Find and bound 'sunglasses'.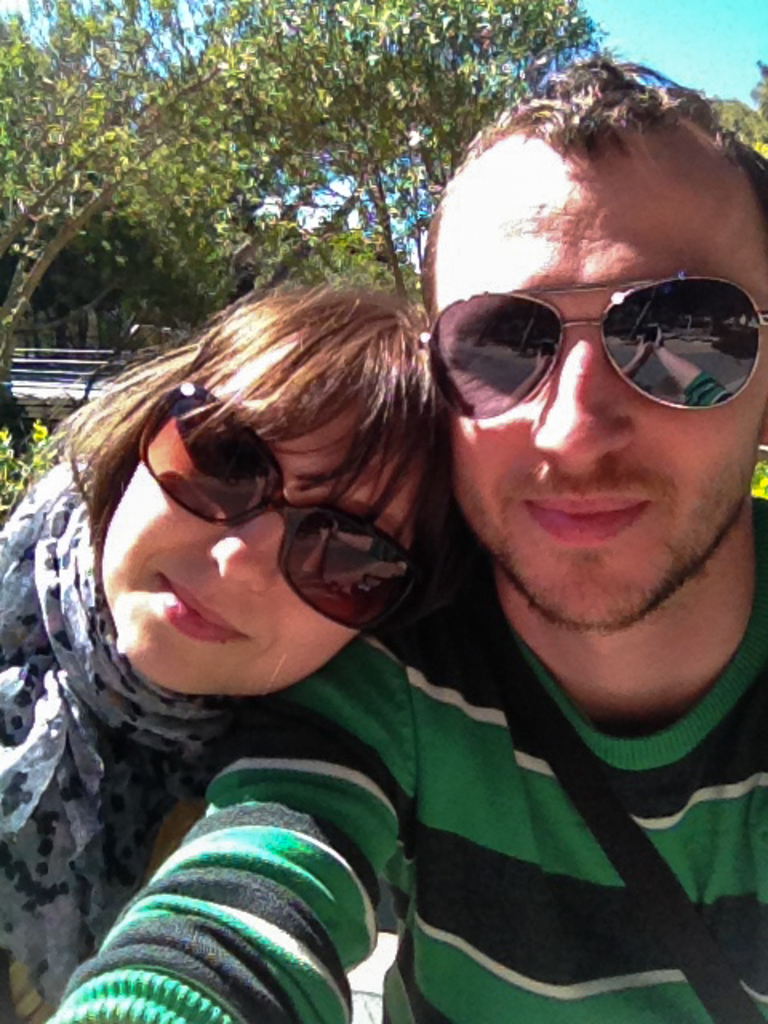
Bound: box=[117, 368, 421, 646].
